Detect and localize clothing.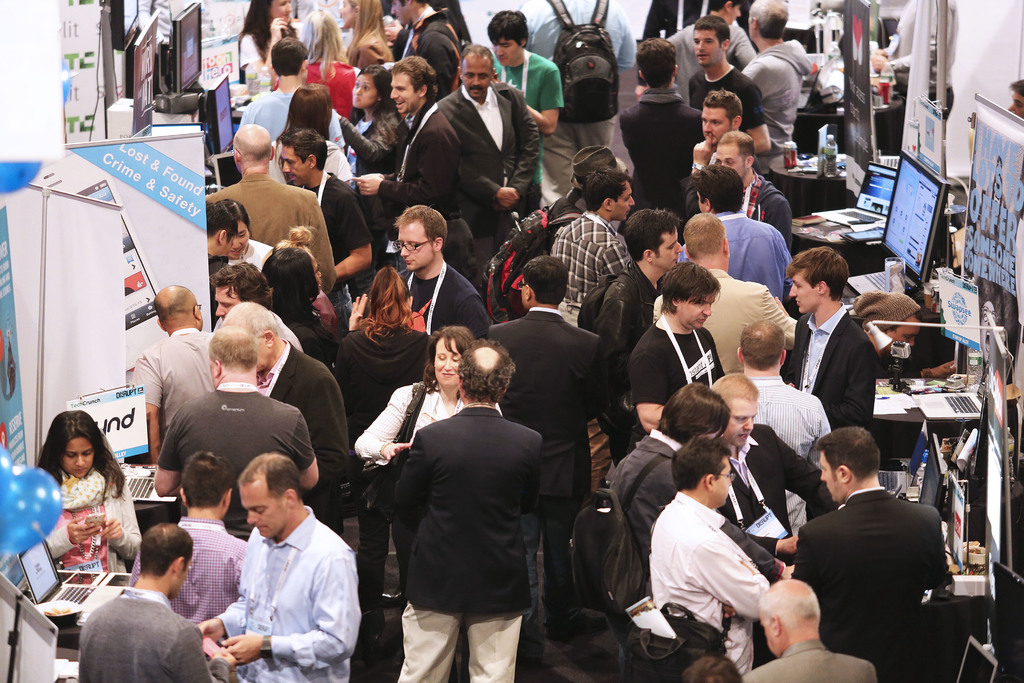
Localized at 281/302/342/363.
